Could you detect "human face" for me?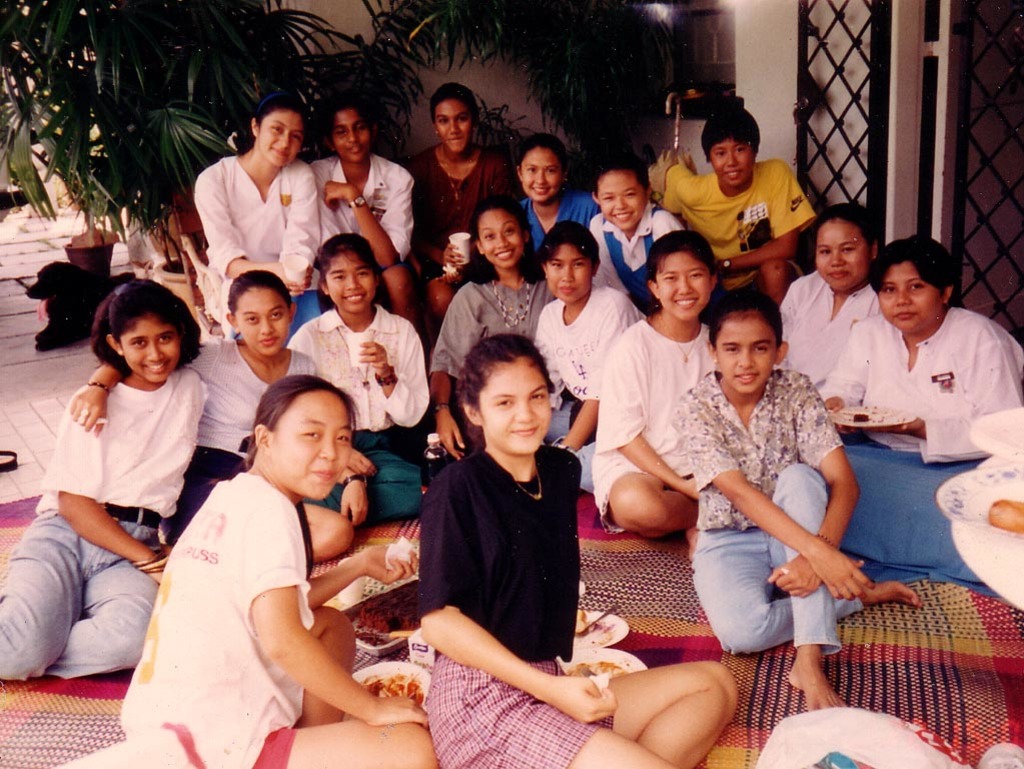
Detection result: <box>118,315,182,383</box>.
